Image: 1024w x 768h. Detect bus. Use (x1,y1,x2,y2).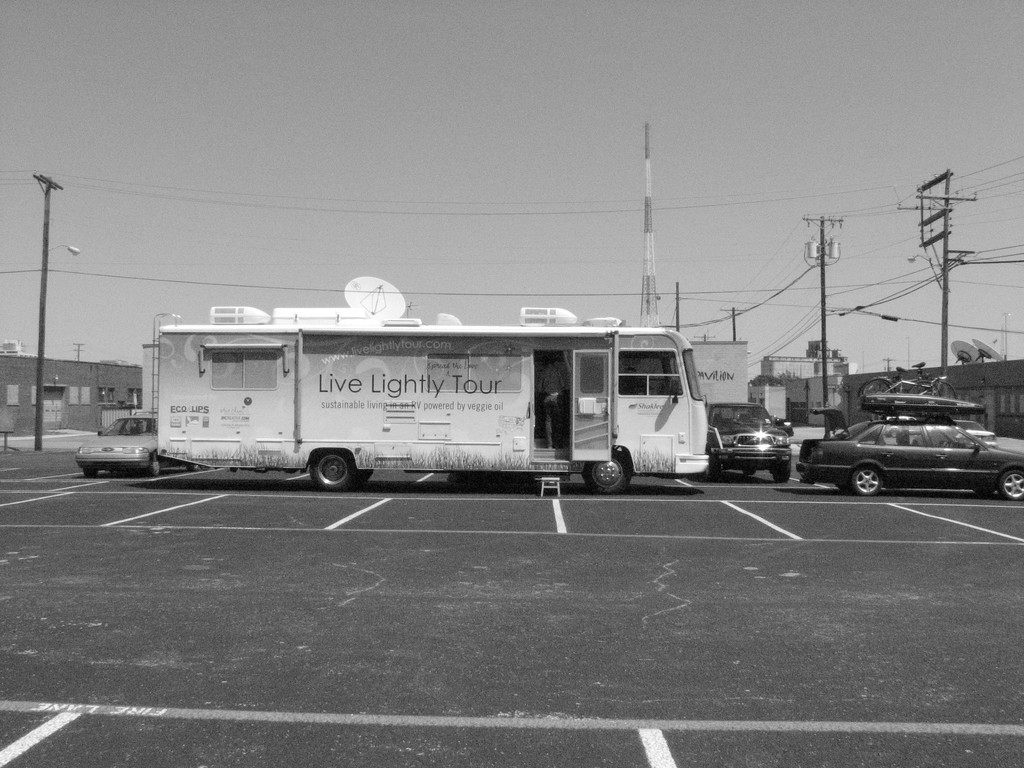
(150,302,712,495).
